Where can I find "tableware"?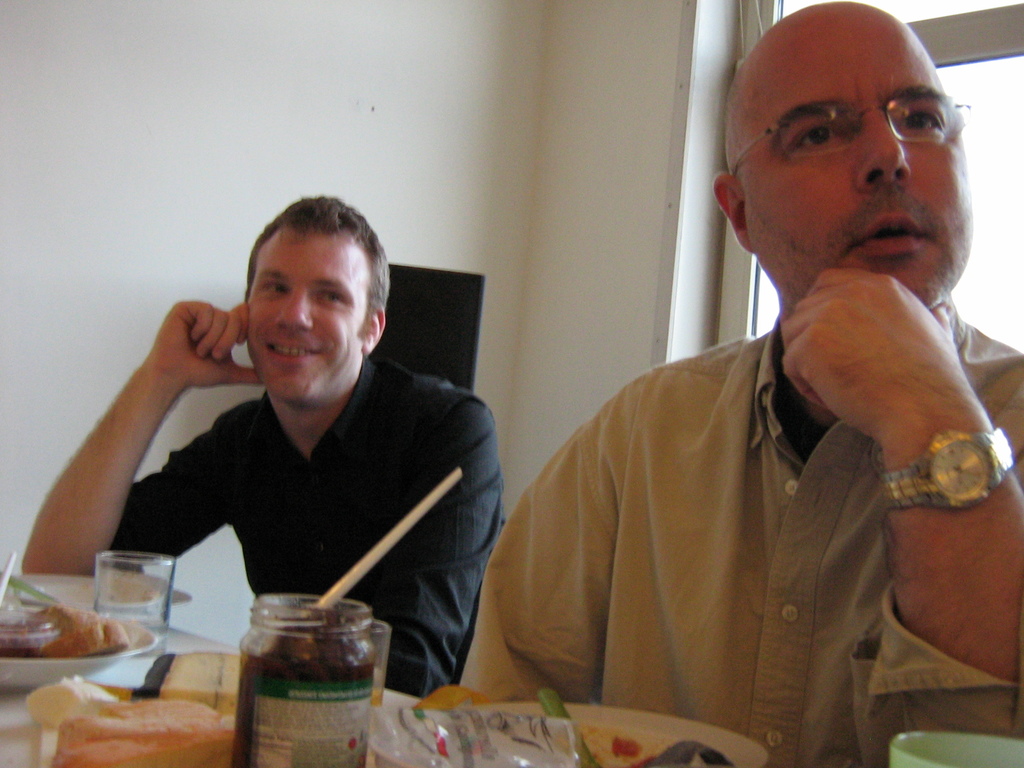
You can find it at detection(0, 618, 159, 688).
